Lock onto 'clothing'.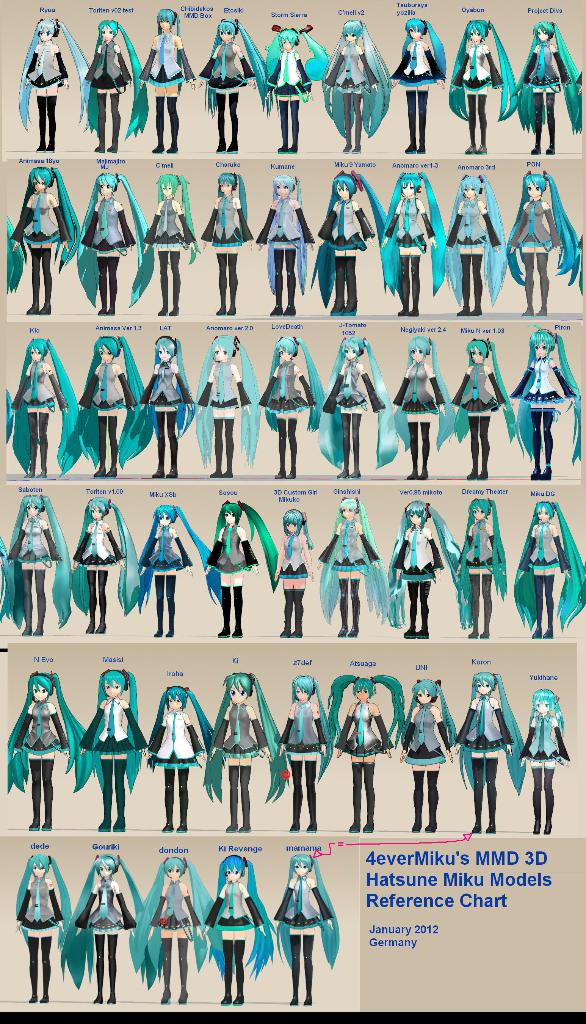
Locked: bbox=[523, 714, 555, 770].
